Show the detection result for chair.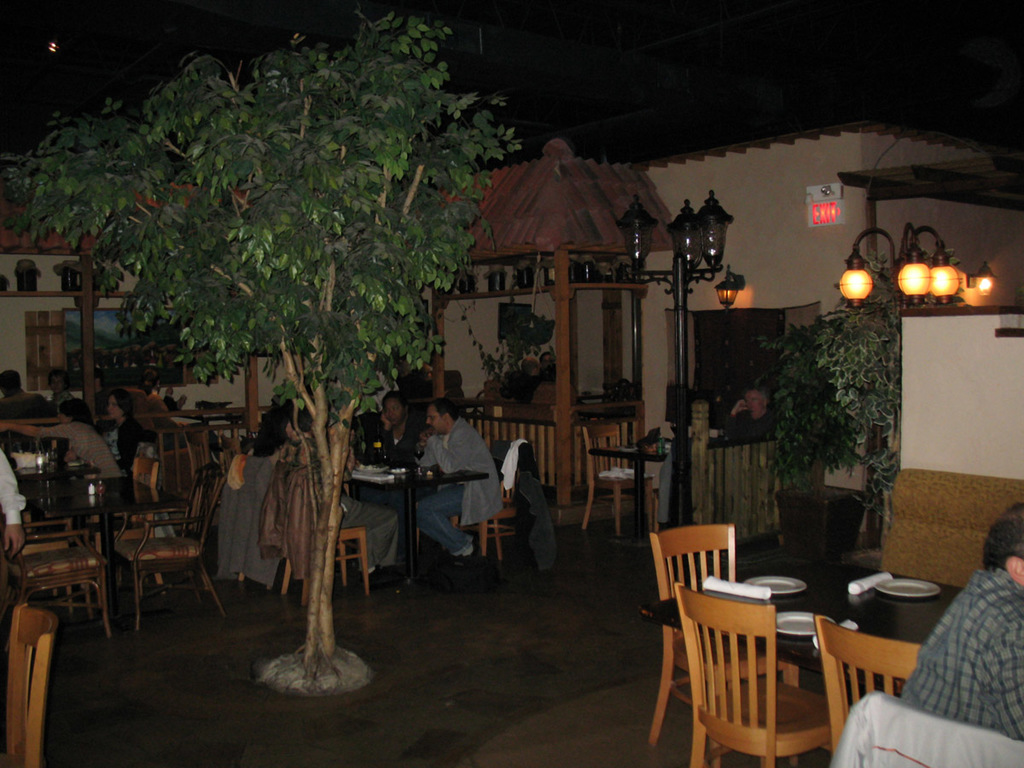
811 614 926 767.
